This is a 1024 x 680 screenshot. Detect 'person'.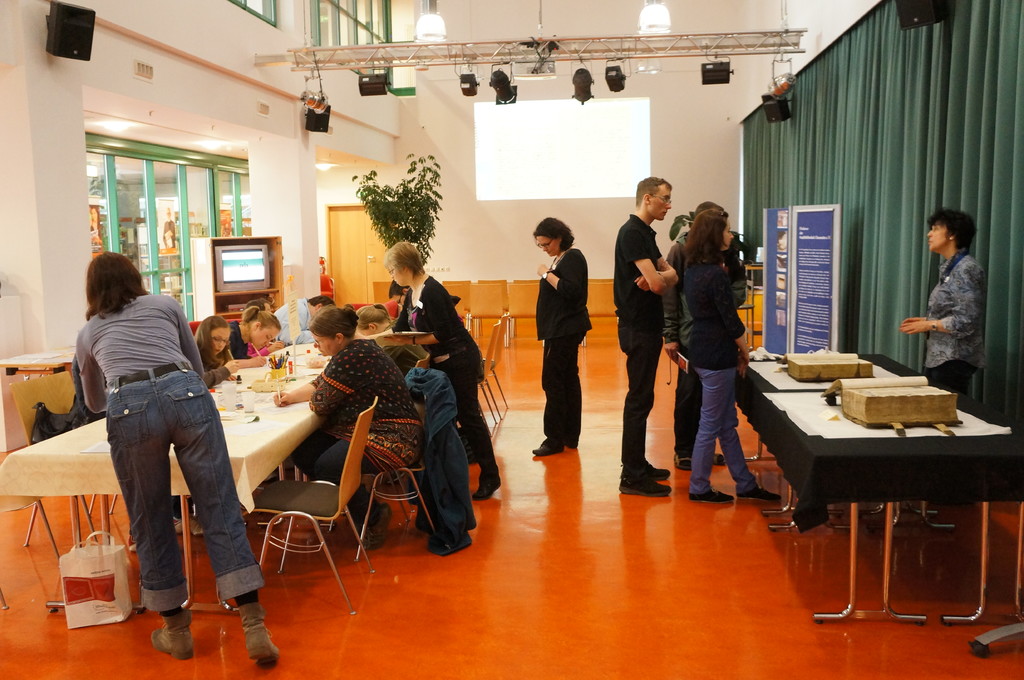
region(357, 305, 428, 376).
